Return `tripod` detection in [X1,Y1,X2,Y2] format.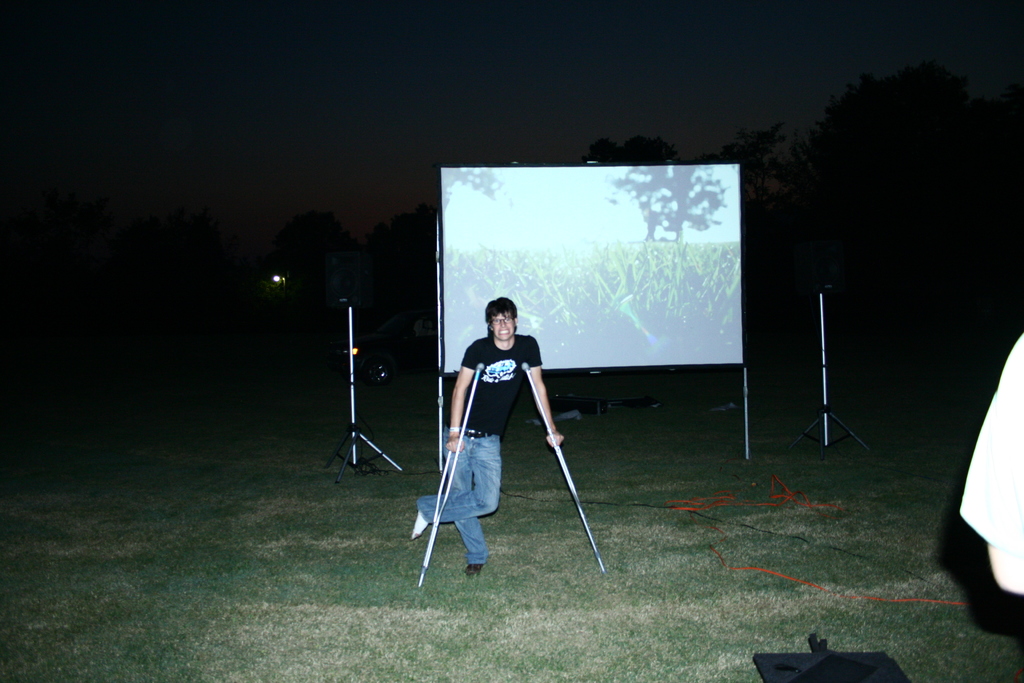
[784,292,877,457].
